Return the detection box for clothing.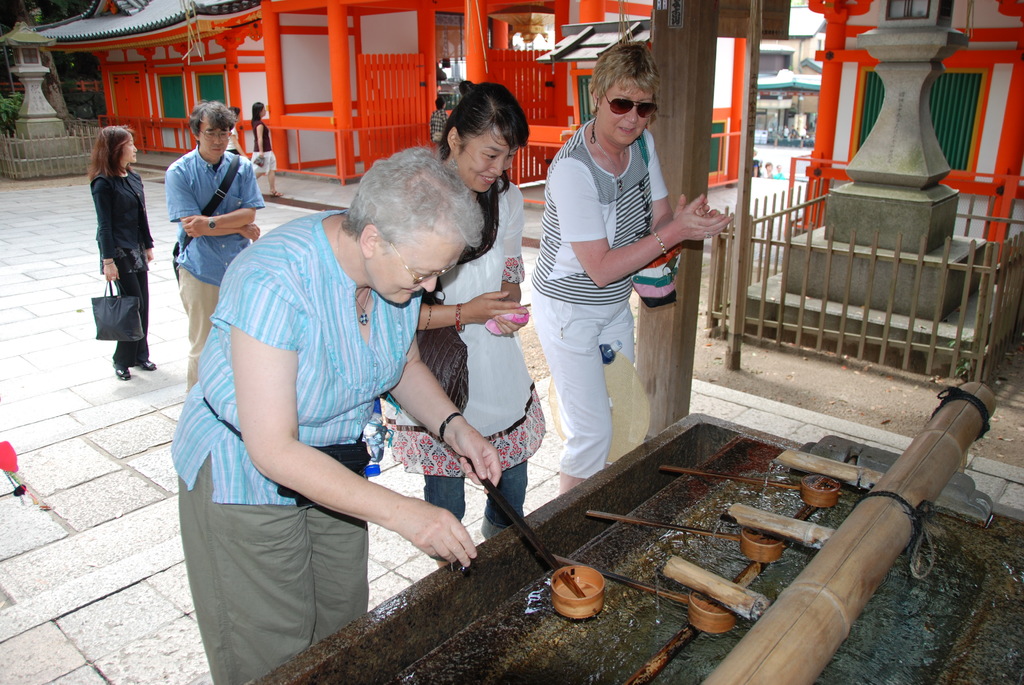
(182,205,432,684).
